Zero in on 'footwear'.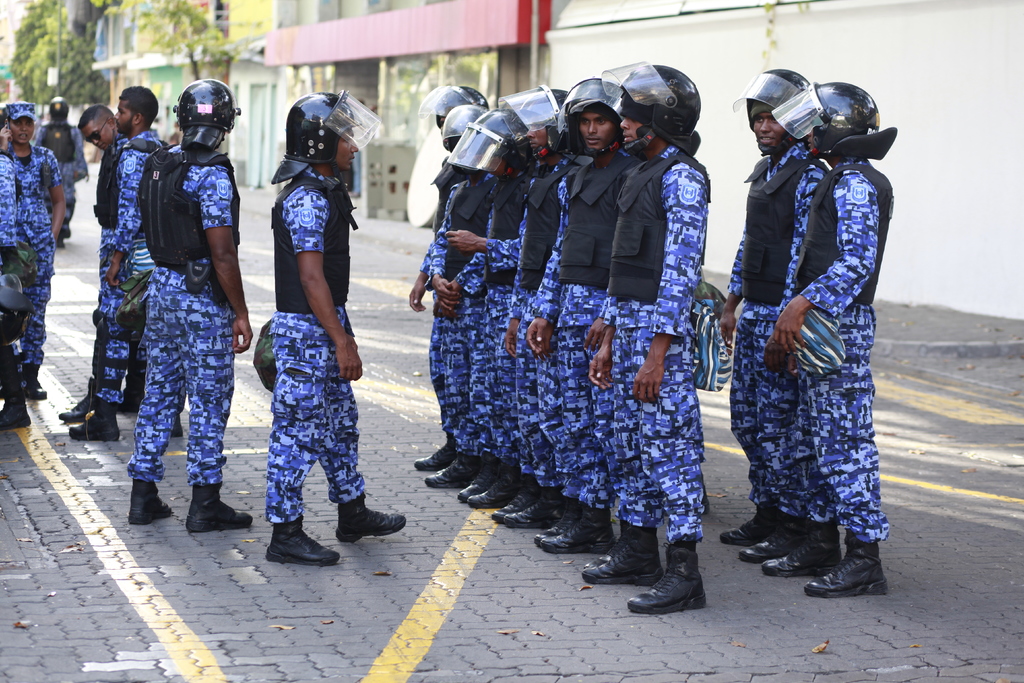
Zeroed in: <box>183,479,255,533</box>.
